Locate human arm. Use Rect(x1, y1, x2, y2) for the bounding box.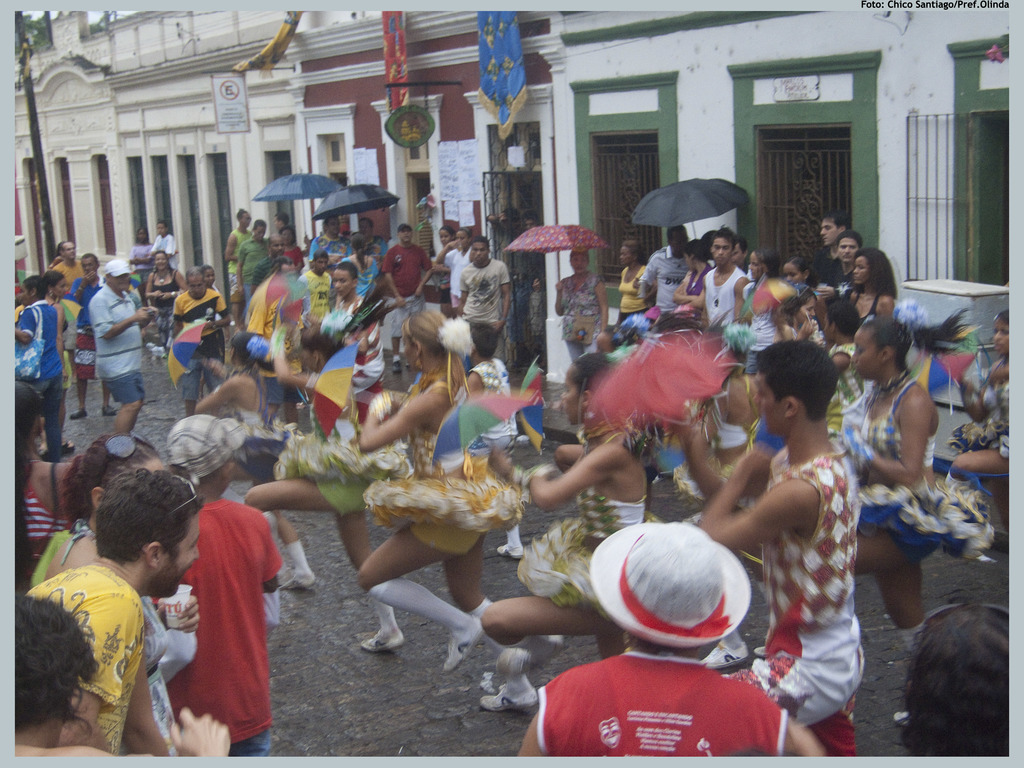
Rect(206, 293, 233, 327).
